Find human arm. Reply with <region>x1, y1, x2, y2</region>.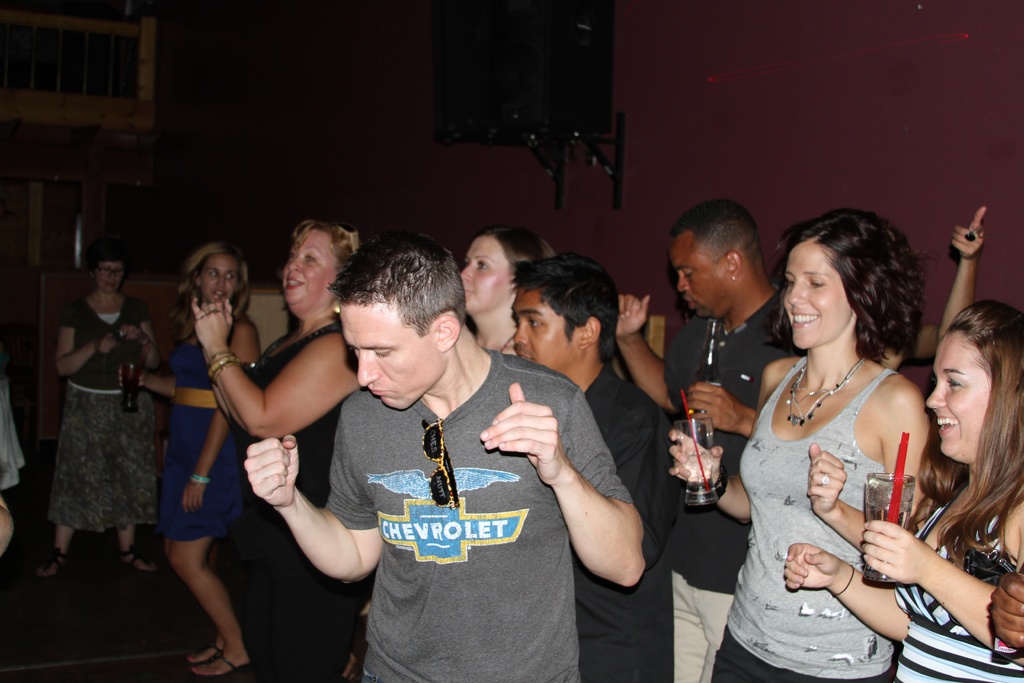
<region>915, 204, 989, 358</region>.
